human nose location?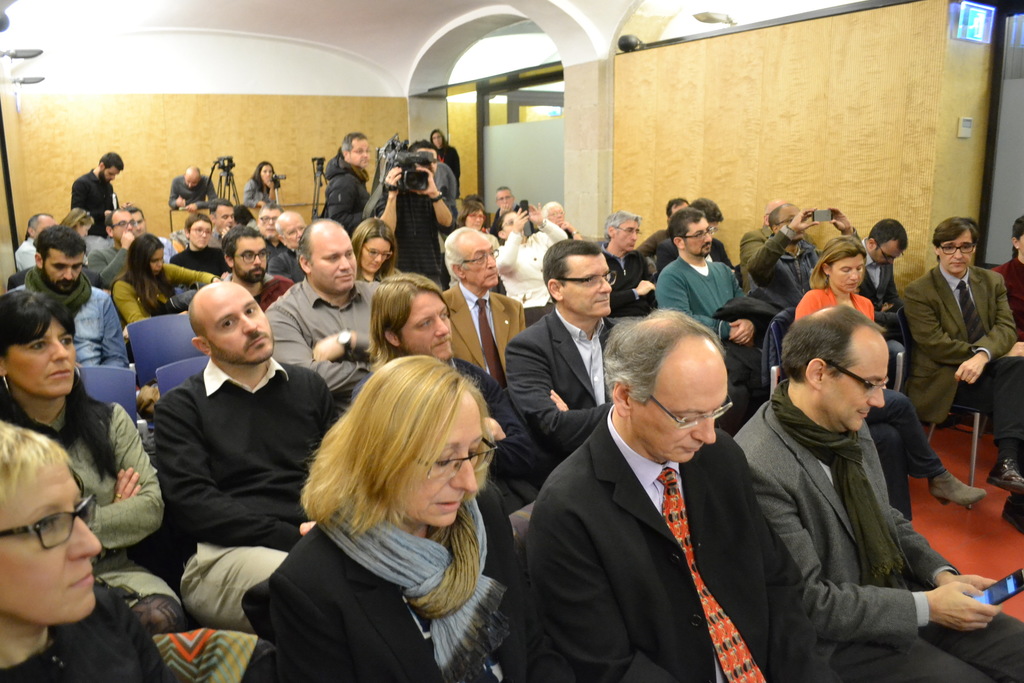
[255,255,262,265]
